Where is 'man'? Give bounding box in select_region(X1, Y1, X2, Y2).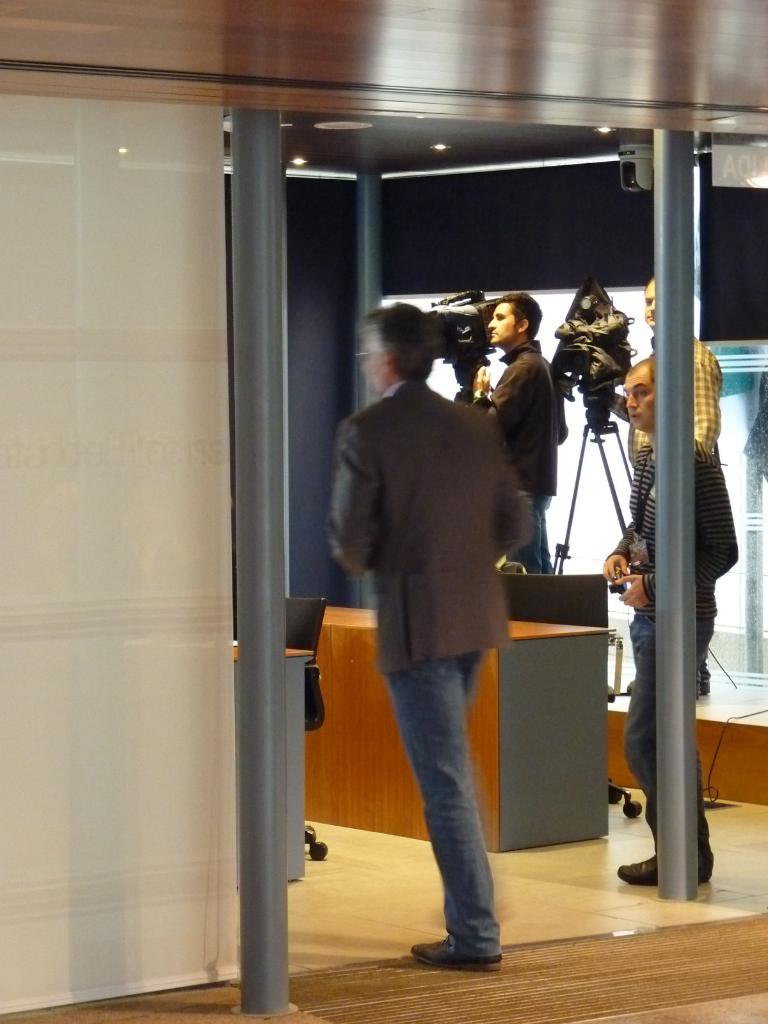
select_region(602, 358, 737, 884).
